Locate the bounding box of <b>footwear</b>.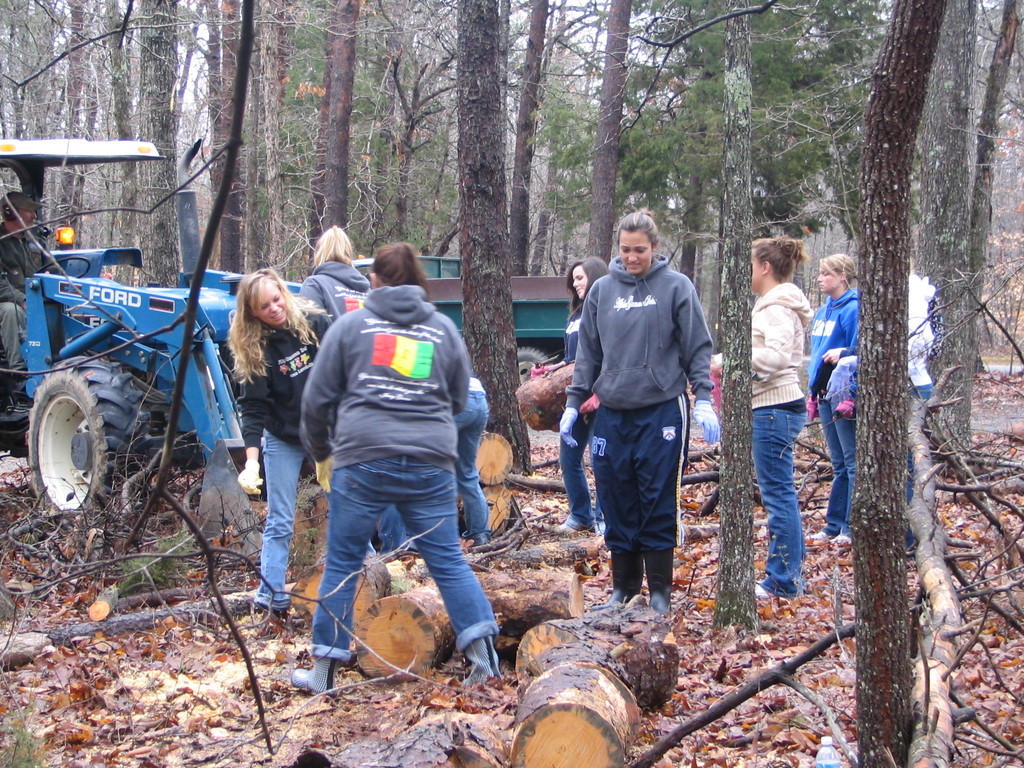
Bounding box: select_region(808, 535, 828, 544).
